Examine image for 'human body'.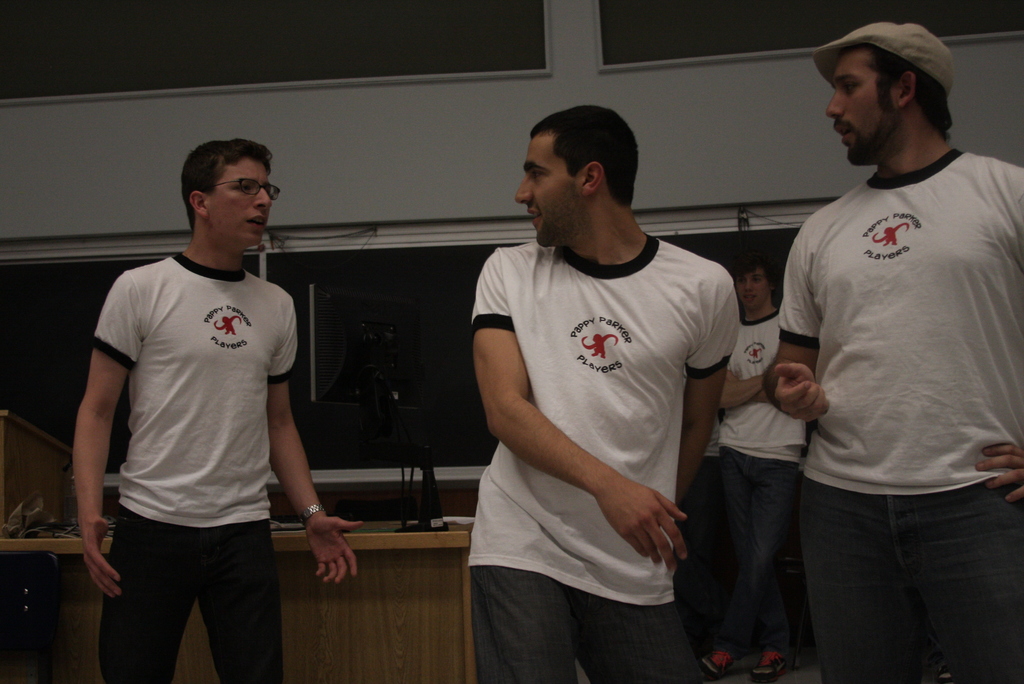
Examination result: locate(73, 235, 365, 683).
